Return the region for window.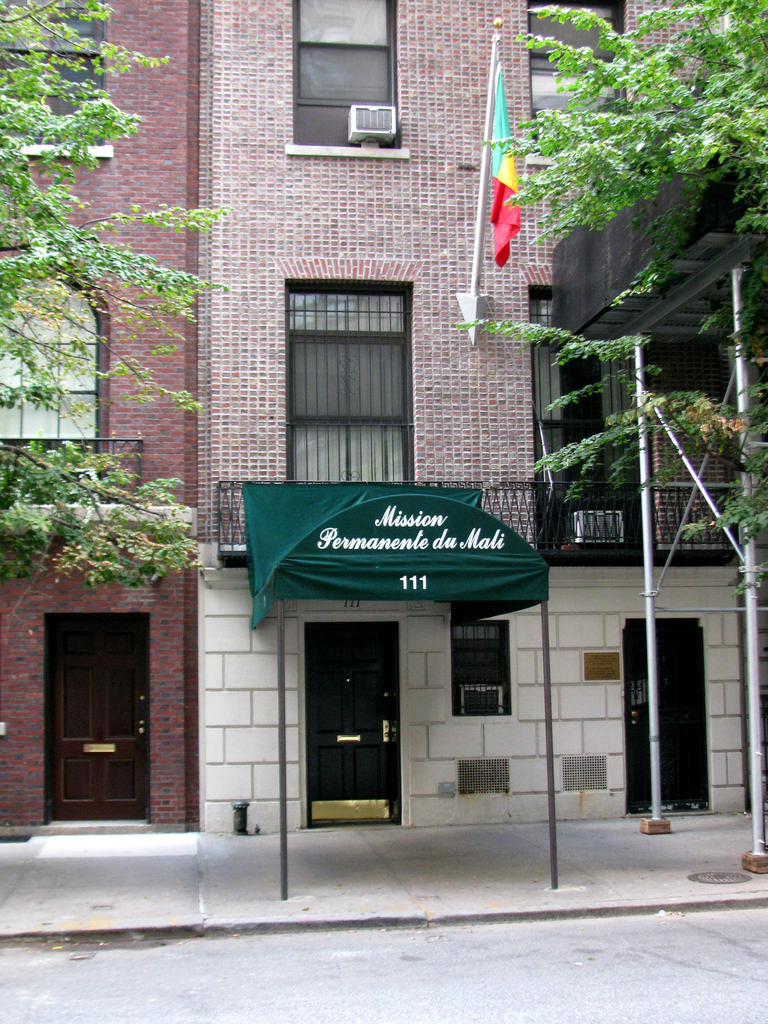
region(0, 0, 111, 155).
